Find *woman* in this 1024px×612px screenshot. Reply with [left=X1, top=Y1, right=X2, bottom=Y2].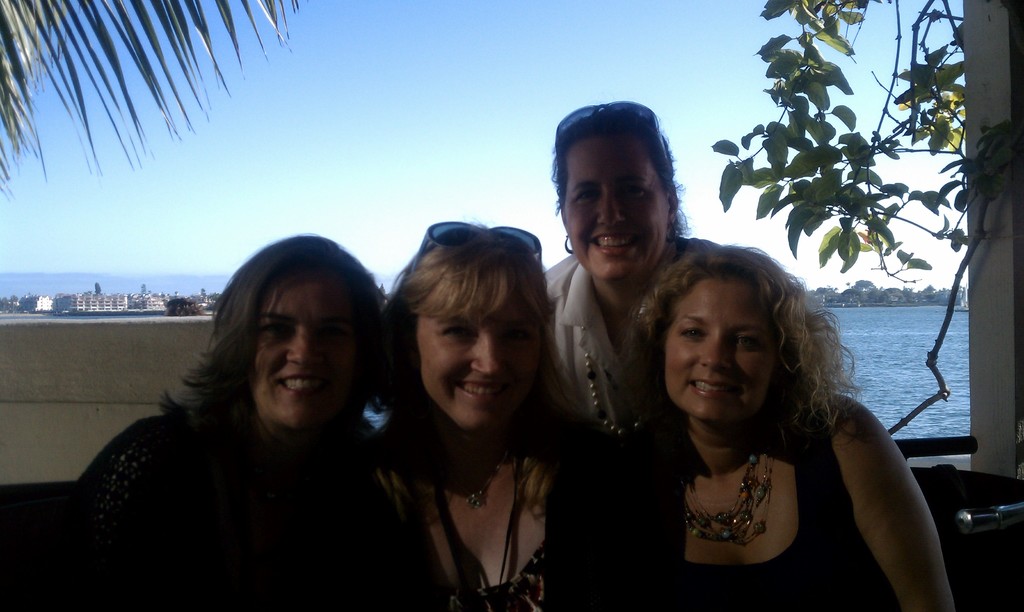
[left=536, top=101, right=749, bottom=466].
